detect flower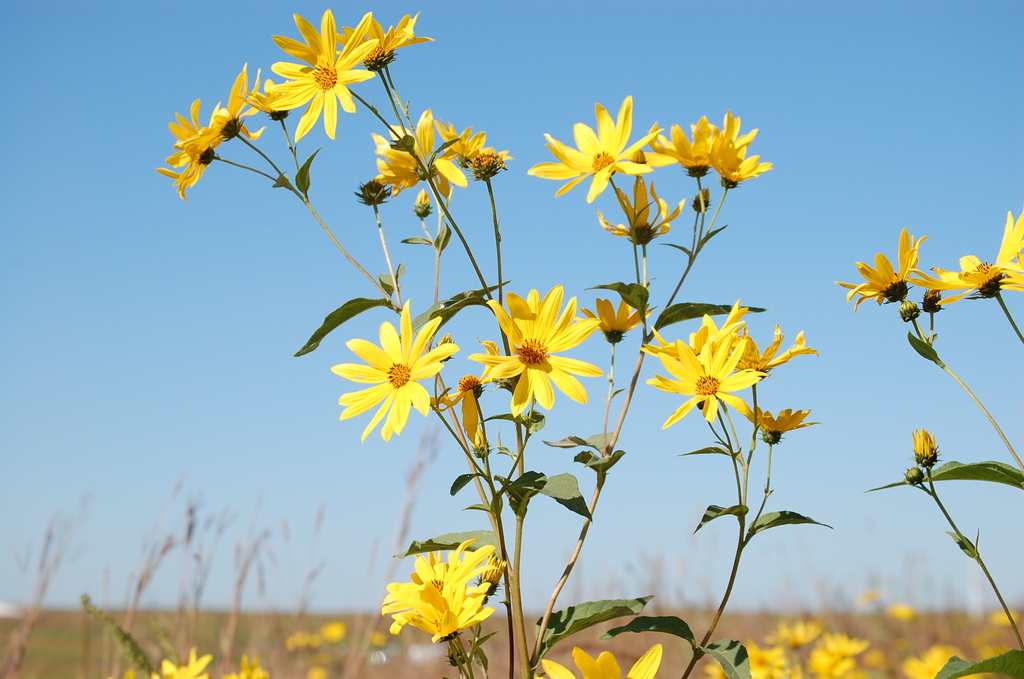
rect(575, 295, 658, 346)
